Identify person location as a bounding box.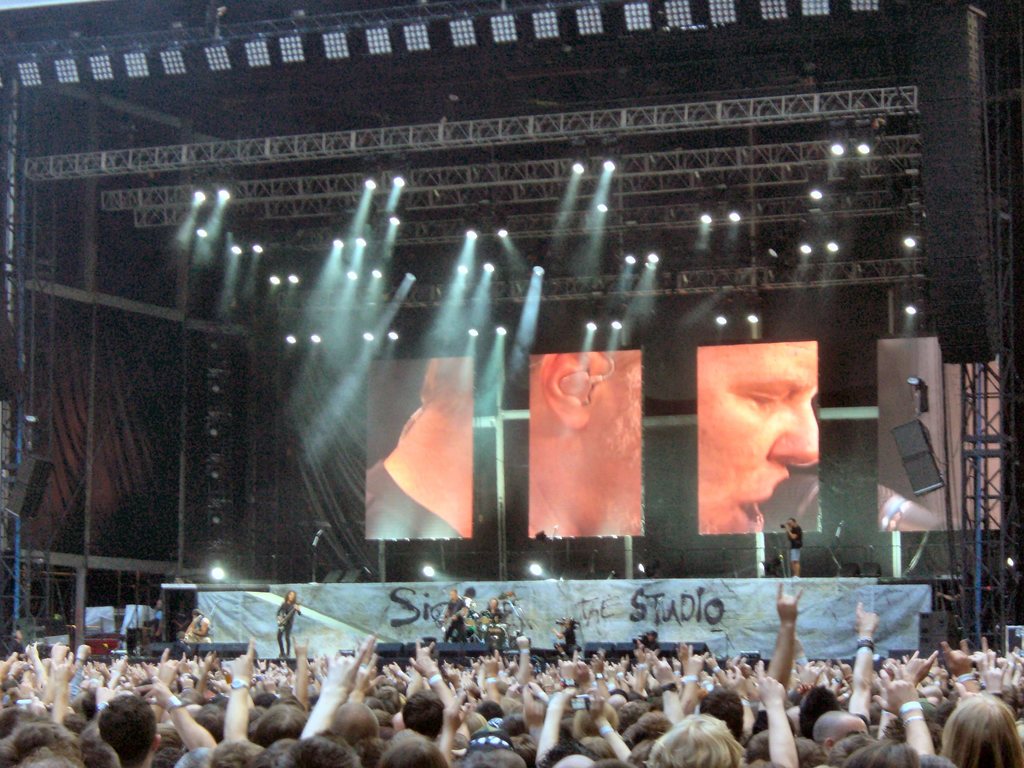
(779,511,806,580).
